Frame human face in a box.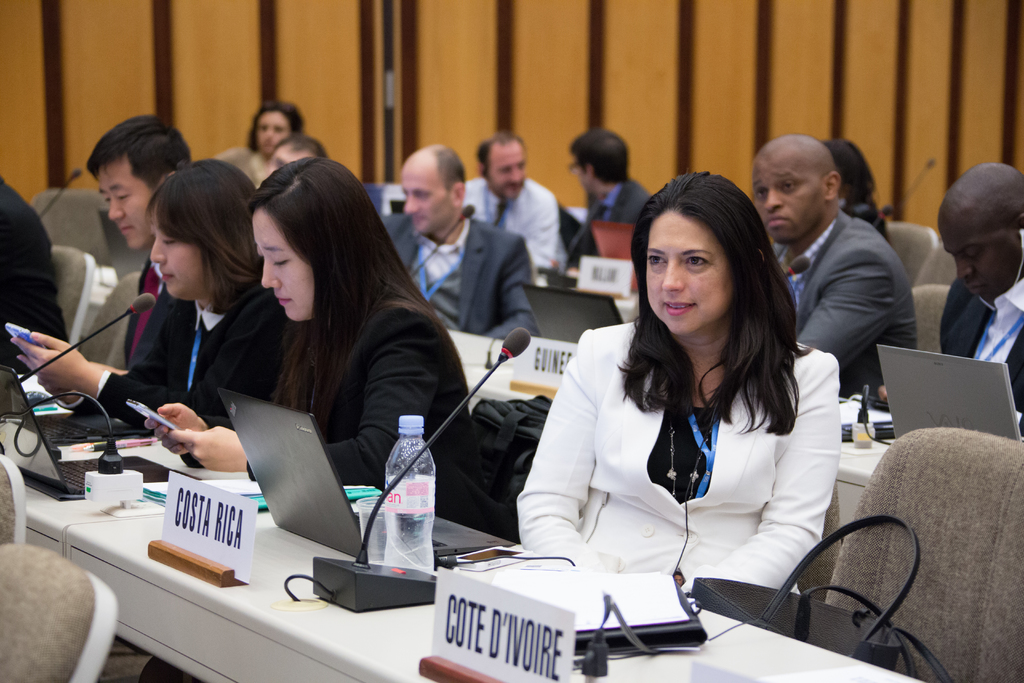
Rect(749, 156, 826, 242).
